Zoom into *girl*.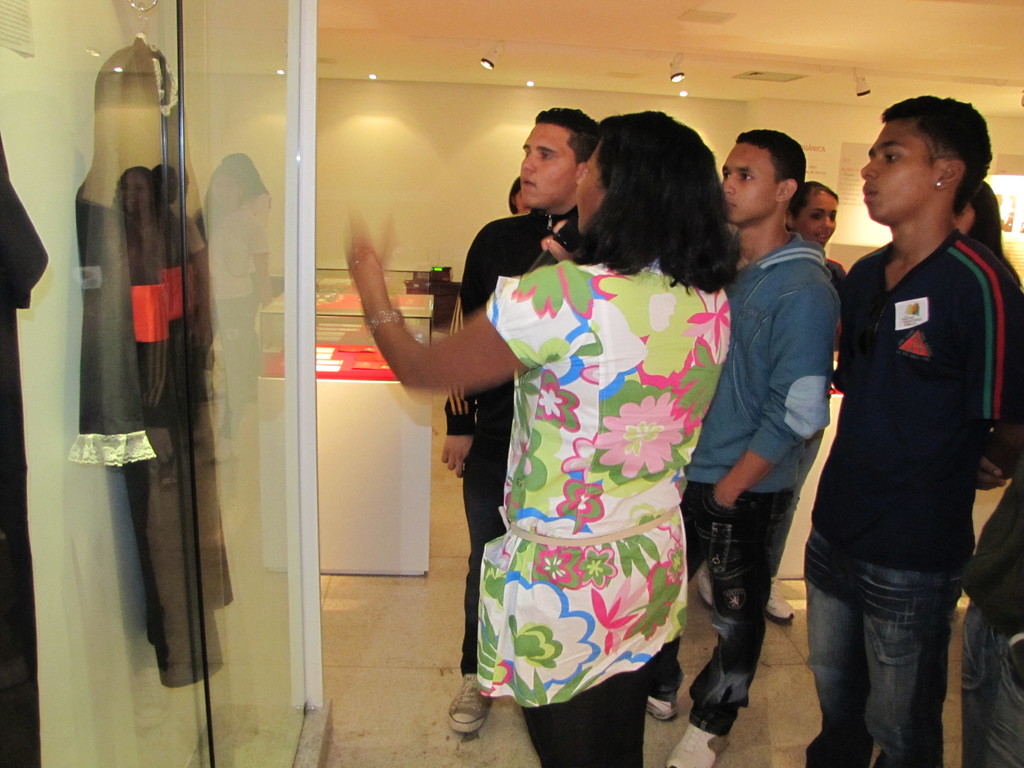
Zoom target: <region>951, 178, 1018, 269</region>.
